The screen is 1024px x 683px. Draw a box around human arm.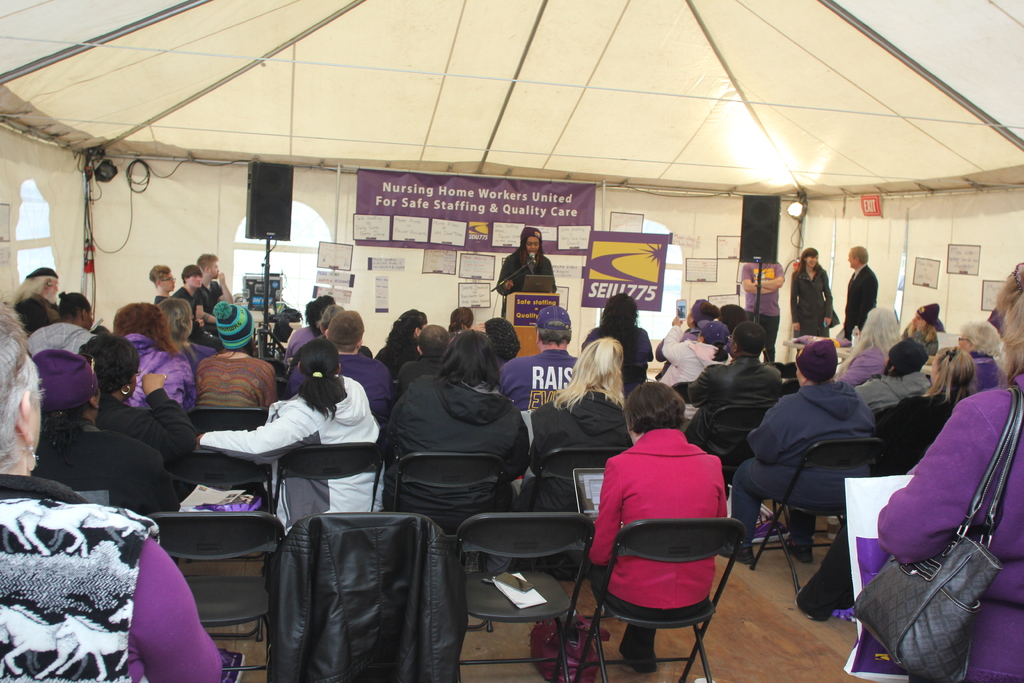
bbox=[497, 258, 511, 293].
